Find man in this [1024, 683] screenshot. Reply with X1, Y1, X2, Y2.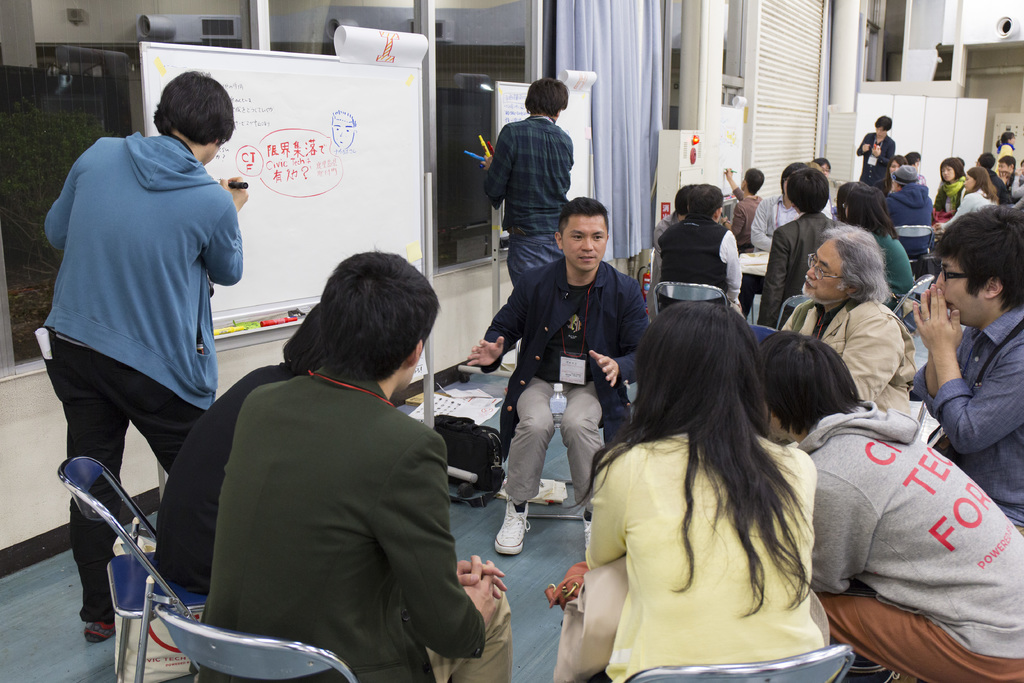
40, 69, 246, 646.
